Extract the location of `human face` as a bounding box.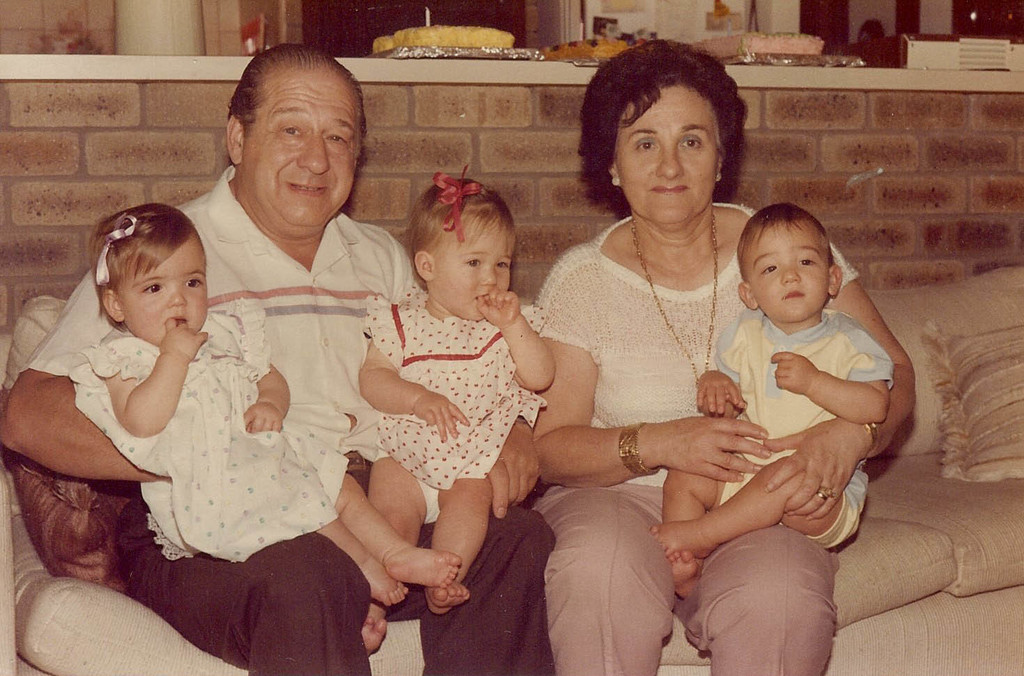
bbox(747, 231, 827, 314).
